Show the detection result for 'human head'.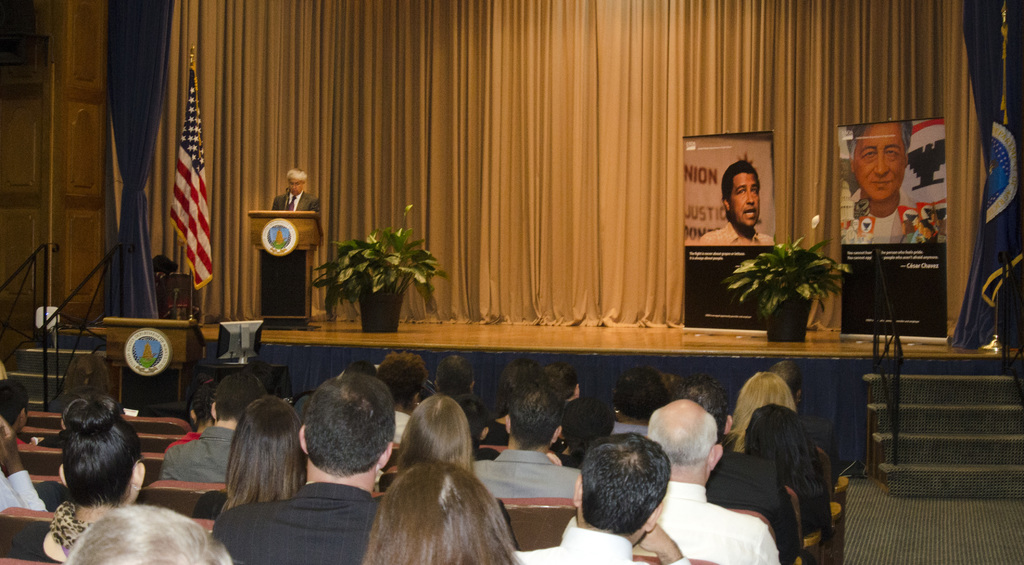
[284,169,309,195].
